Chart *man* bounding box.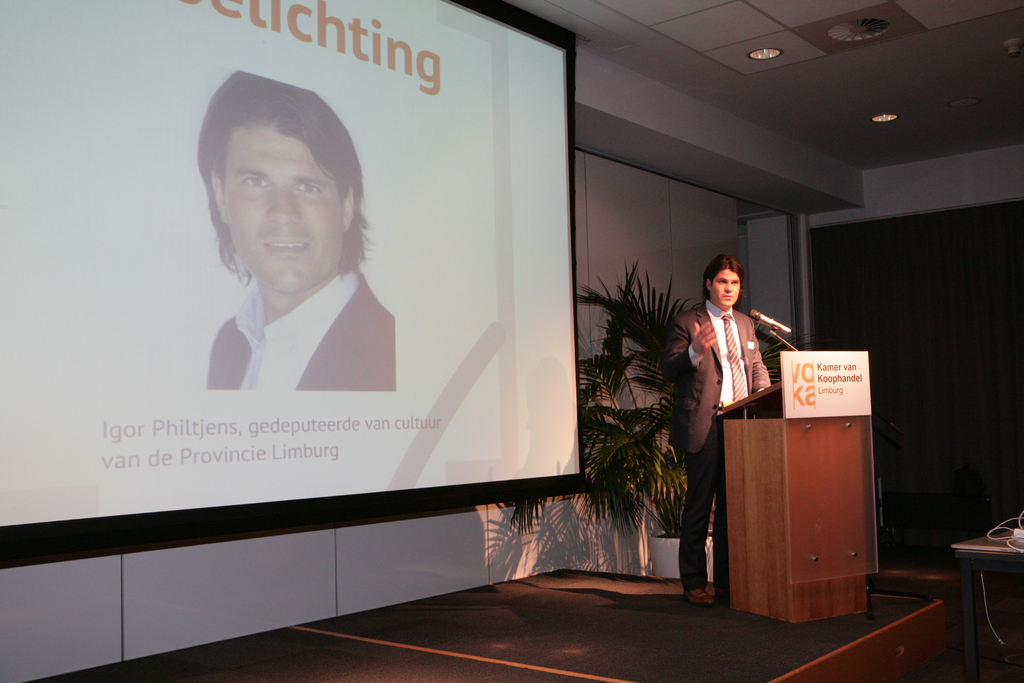
Charted: (193, 68, 397, 392).
